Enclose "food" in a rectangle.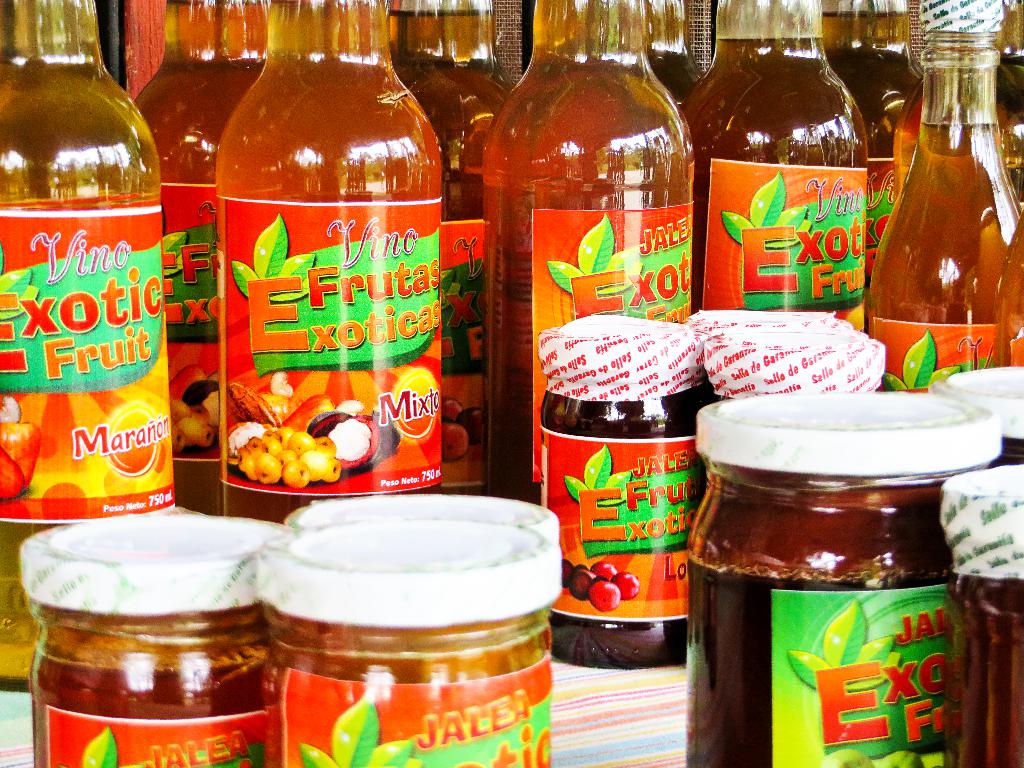
bbox(234, 504, 560, 722).
